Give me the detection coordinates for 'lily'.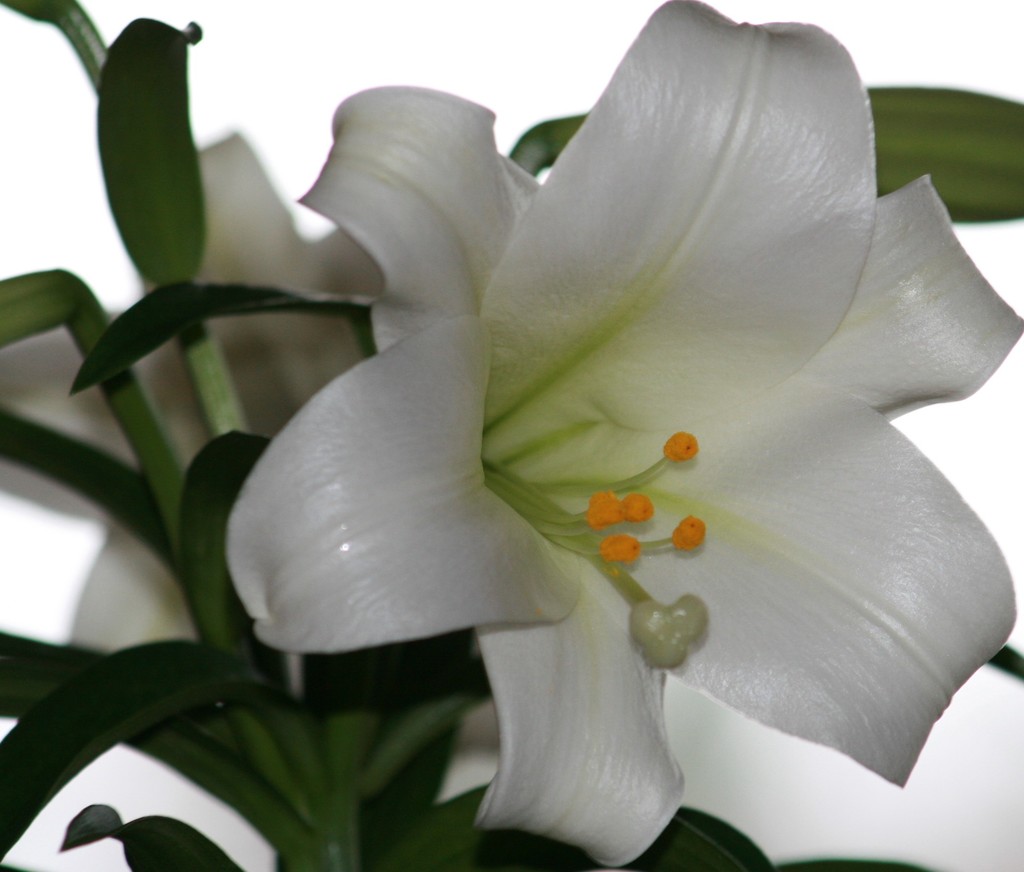
bbox=(222, 0, 1023, 868).
